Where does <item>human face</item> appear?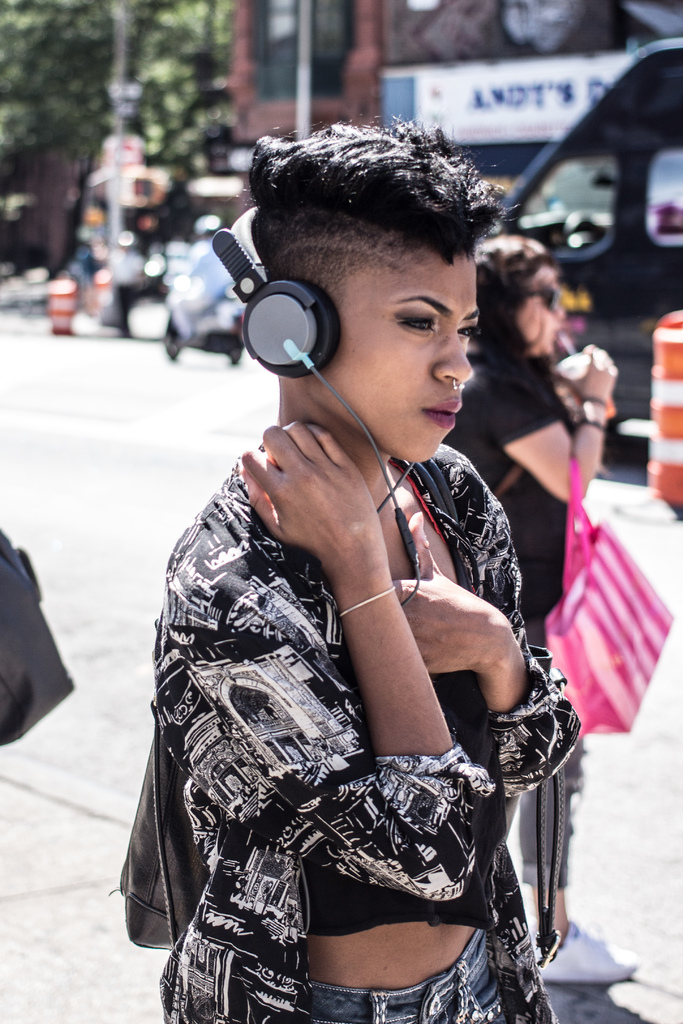
Appears at locate(323, 251, 479, 464).
